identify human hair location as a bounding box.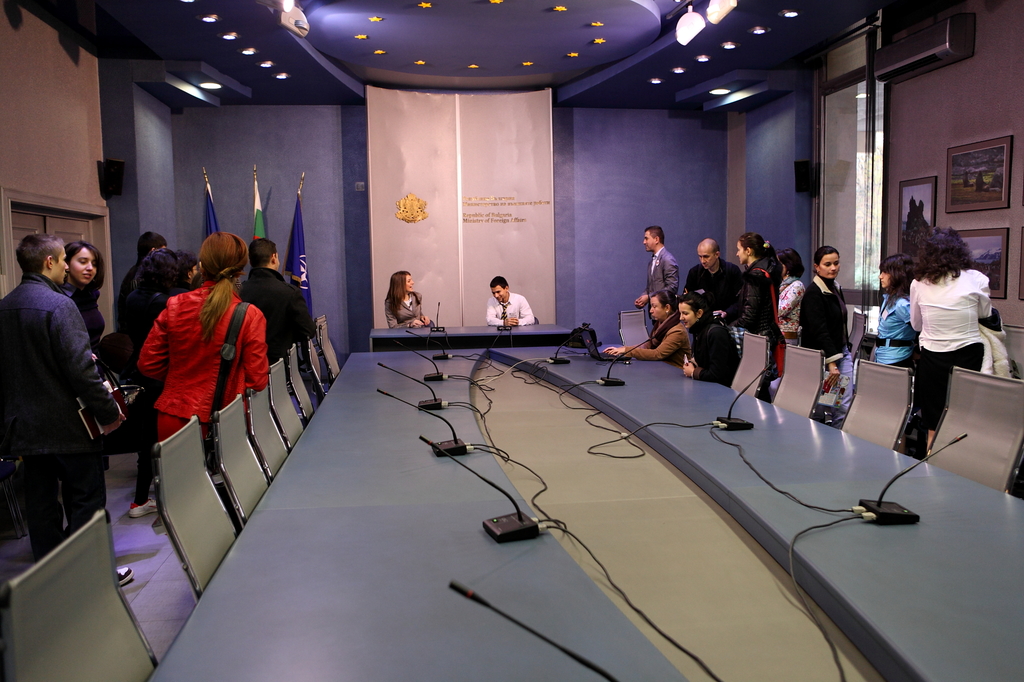
locate(675, 293, 719, 325).
